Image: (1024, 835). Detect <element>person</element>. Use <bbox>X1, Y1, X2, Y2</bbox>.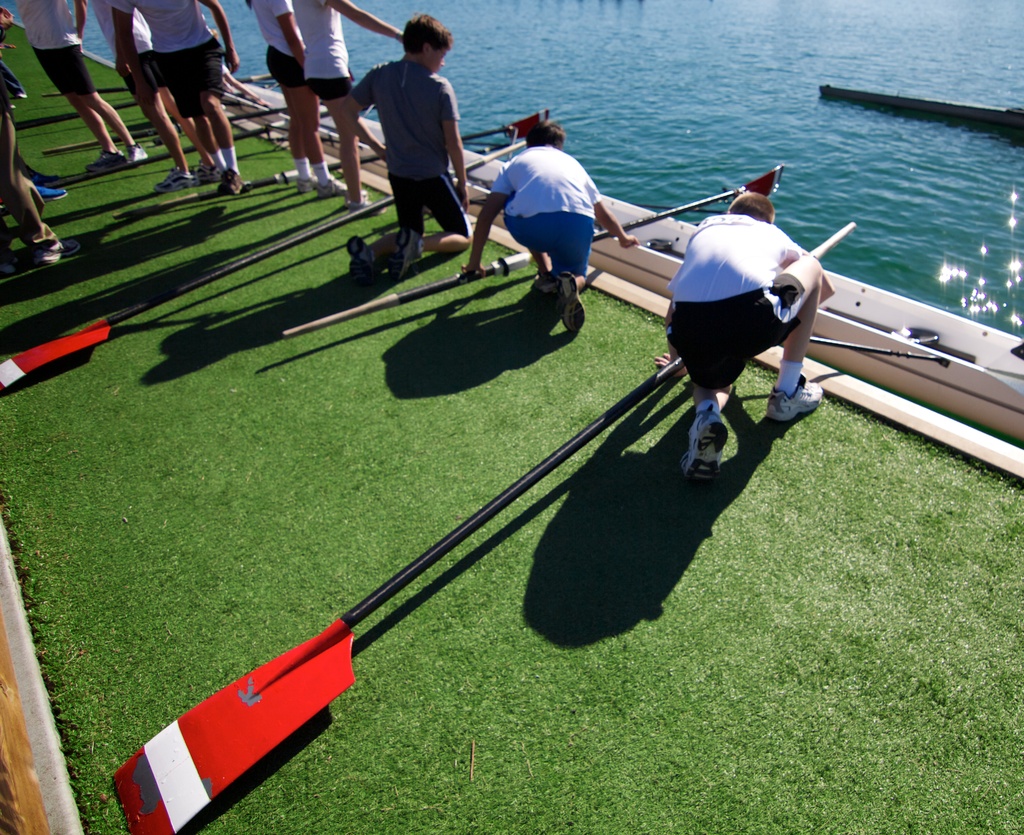
<bbox>655, 190, 835, 487</bbox>.
